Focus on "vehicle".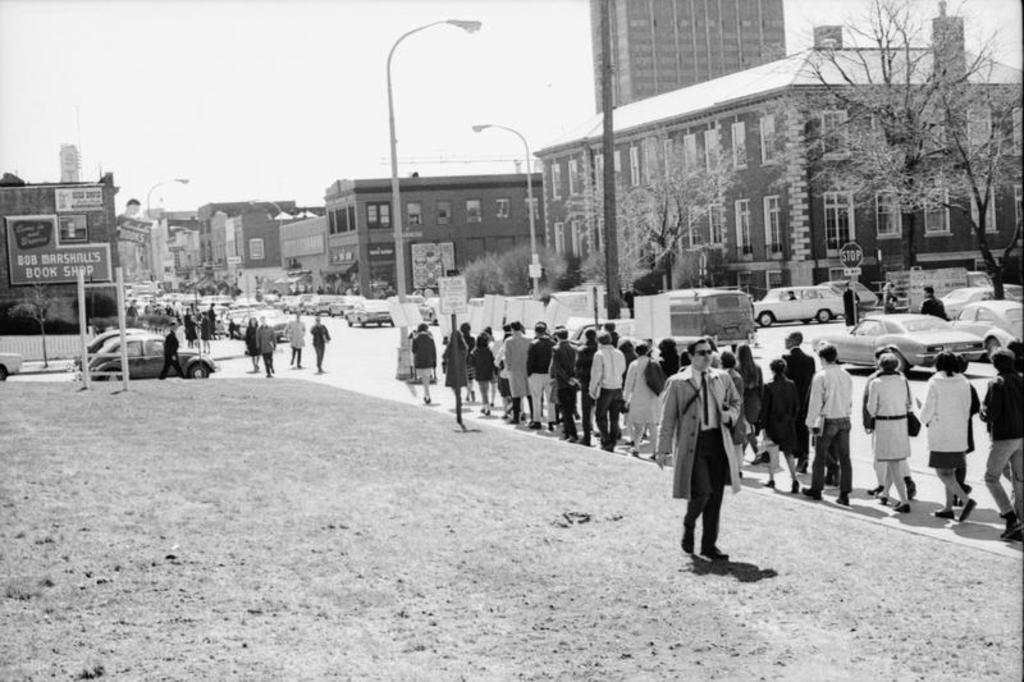
Focused at x1=257, y1=290, x2=278, y2=302.
